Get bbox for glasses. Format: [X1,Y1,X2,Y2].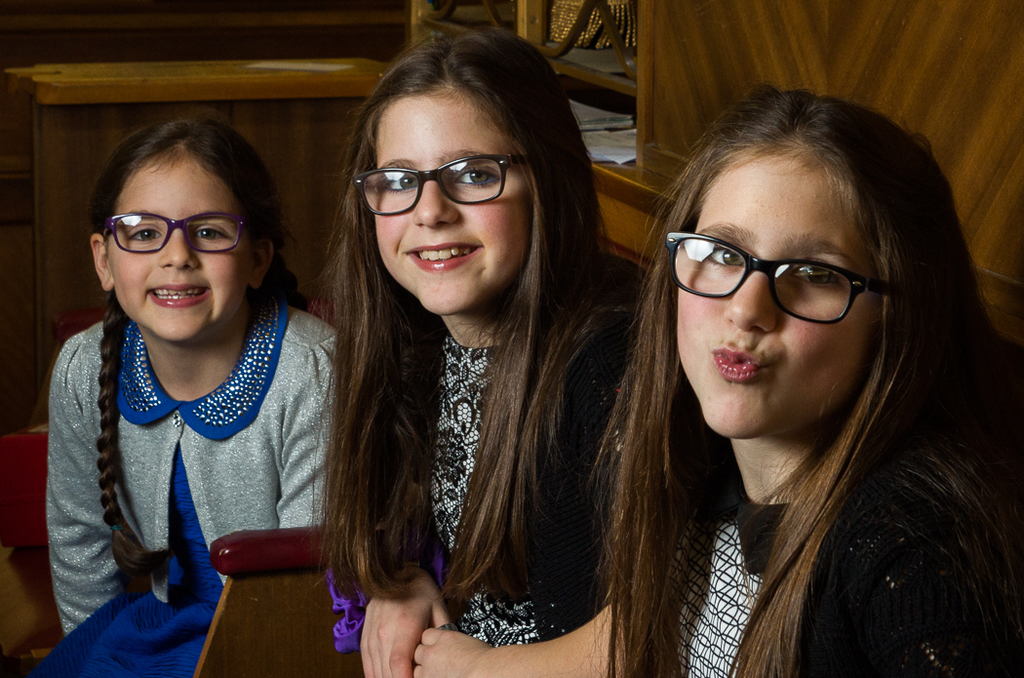
[99,210,254,257].
